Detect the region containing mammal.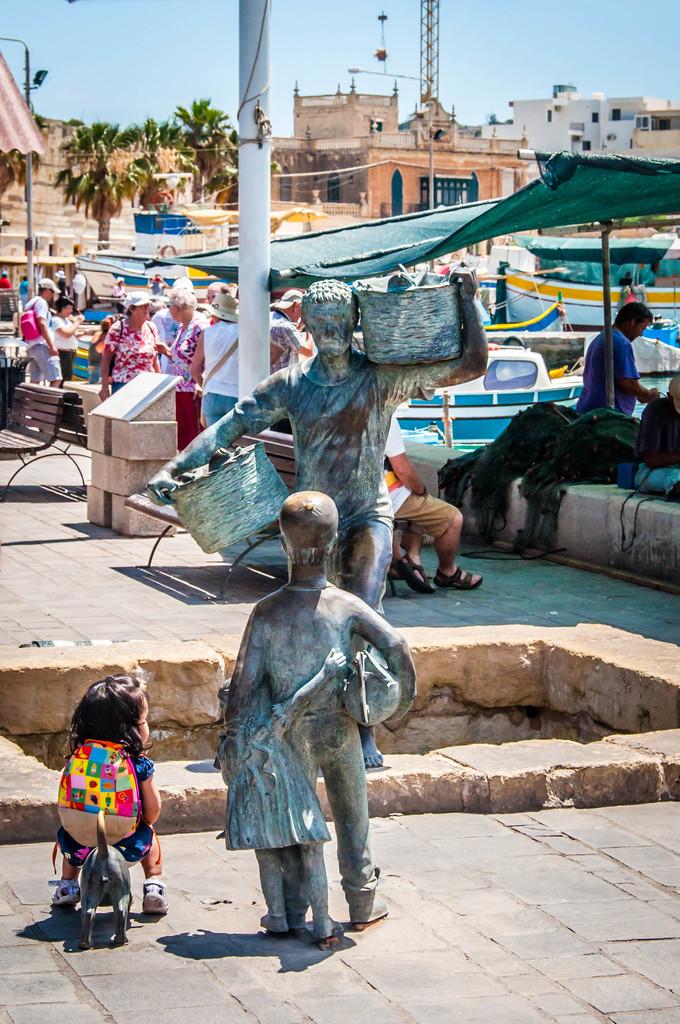
bbox(0, 269, 8, 288).
